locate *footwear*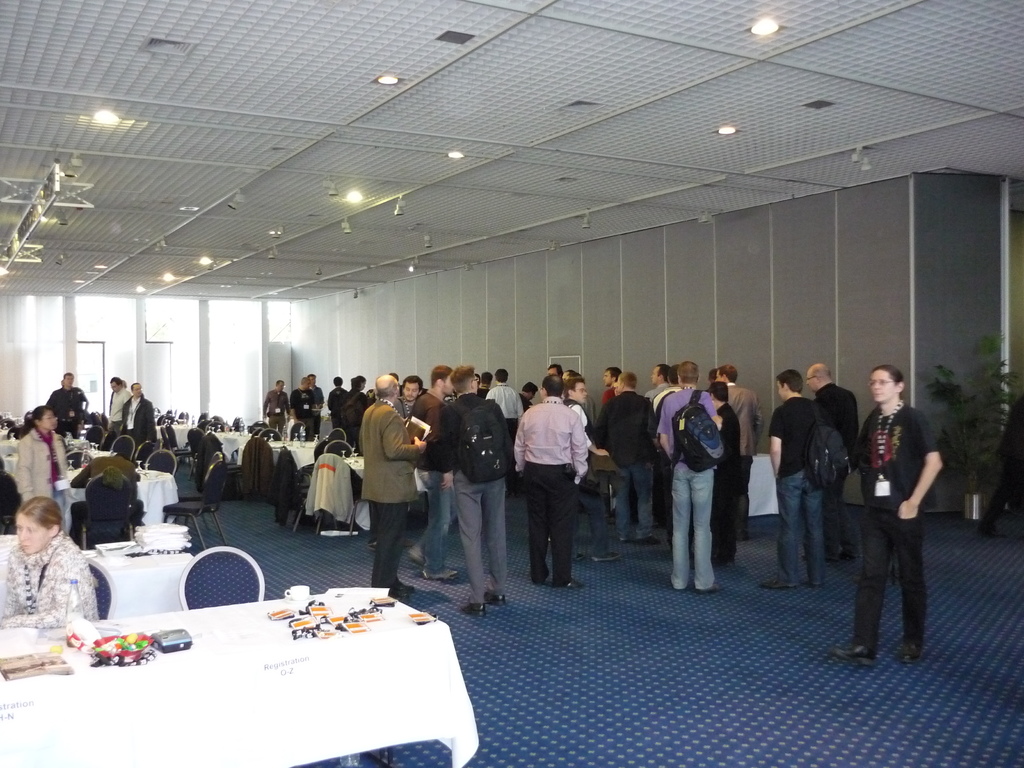
{"x1": 801, "y1": 540, "x2": 838, "y2": 564}
